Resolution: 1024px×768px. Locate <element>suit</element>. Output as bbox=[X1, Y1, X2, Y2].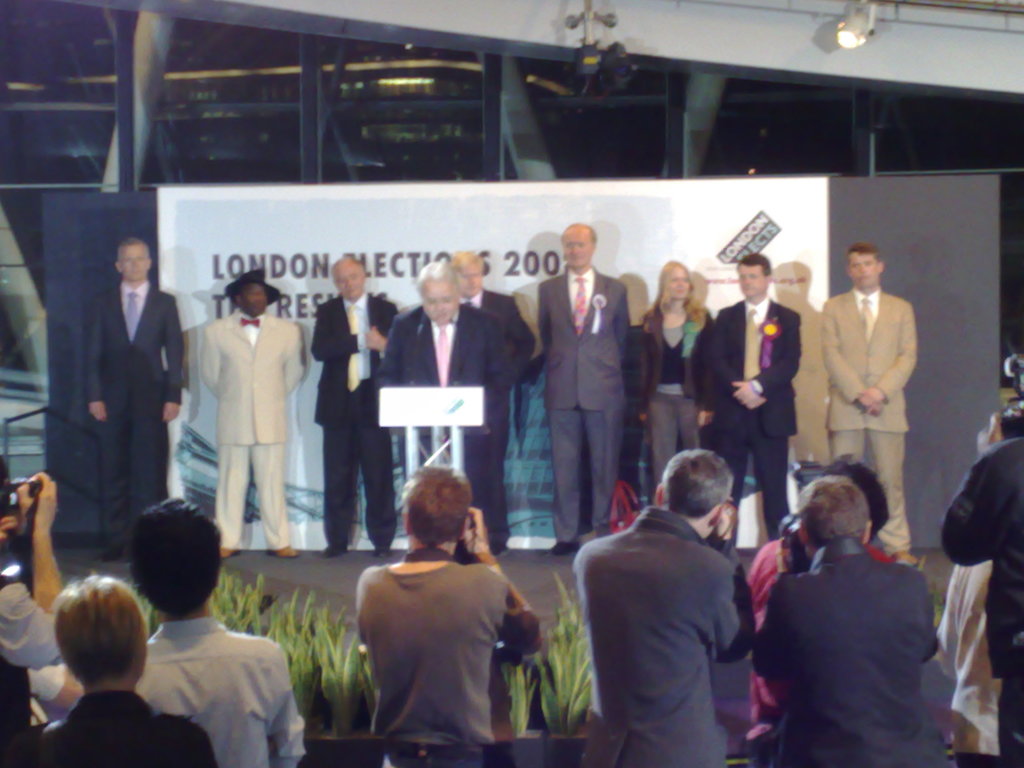
bbox=[756, 539, 944, 767].
